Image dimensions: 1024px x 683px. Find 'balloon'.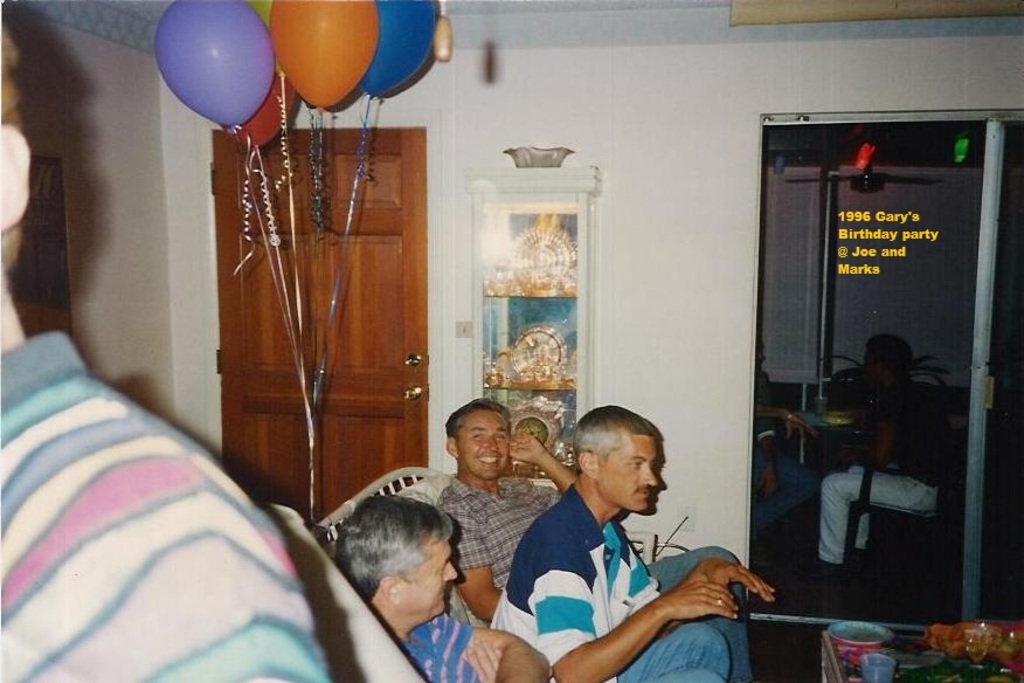
left=364, top=0, right=437, bottom=98.
